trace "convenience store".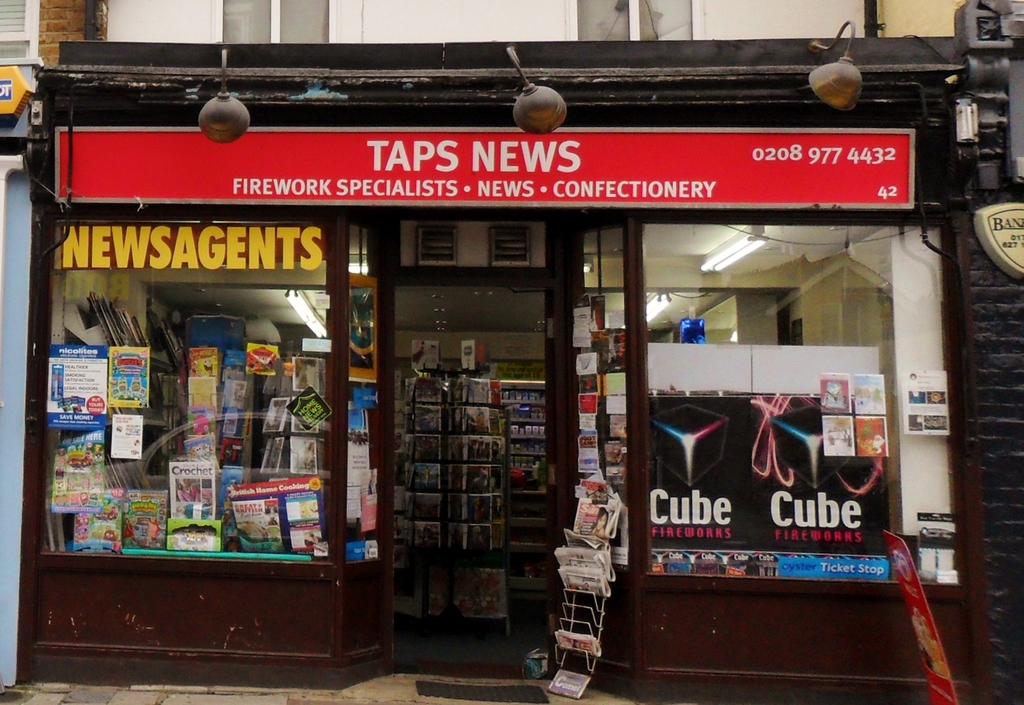
Traced to BBox(0, 18, 988, 674).
